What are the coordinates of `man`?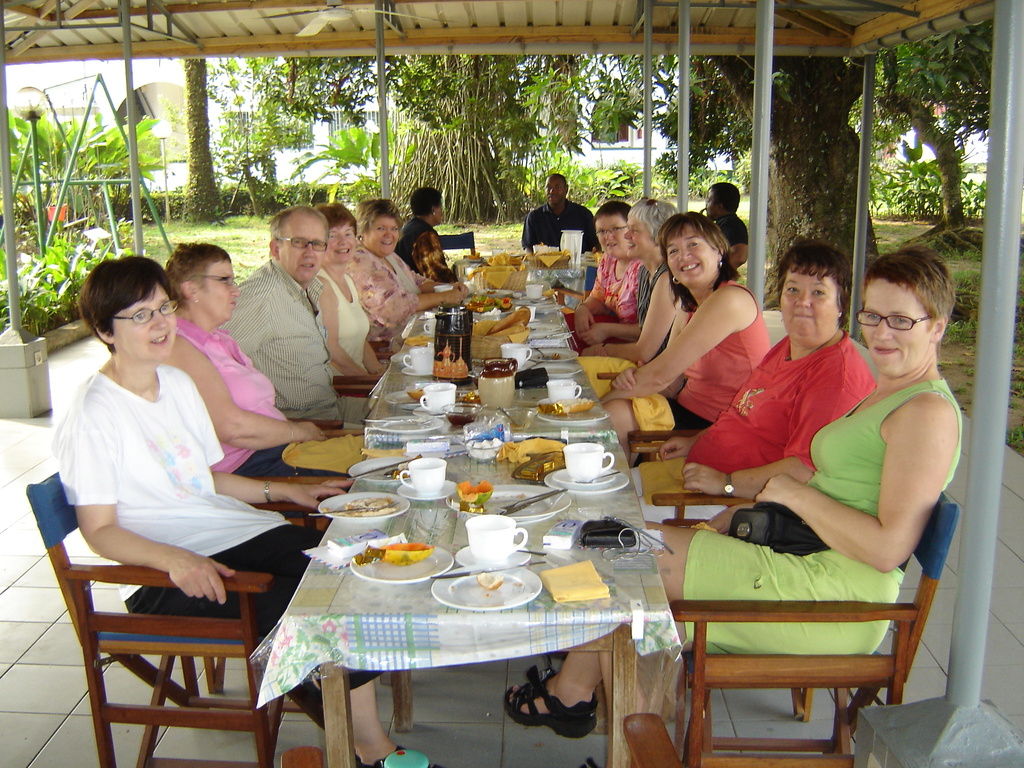
crop(215, 208, 353, 429).
